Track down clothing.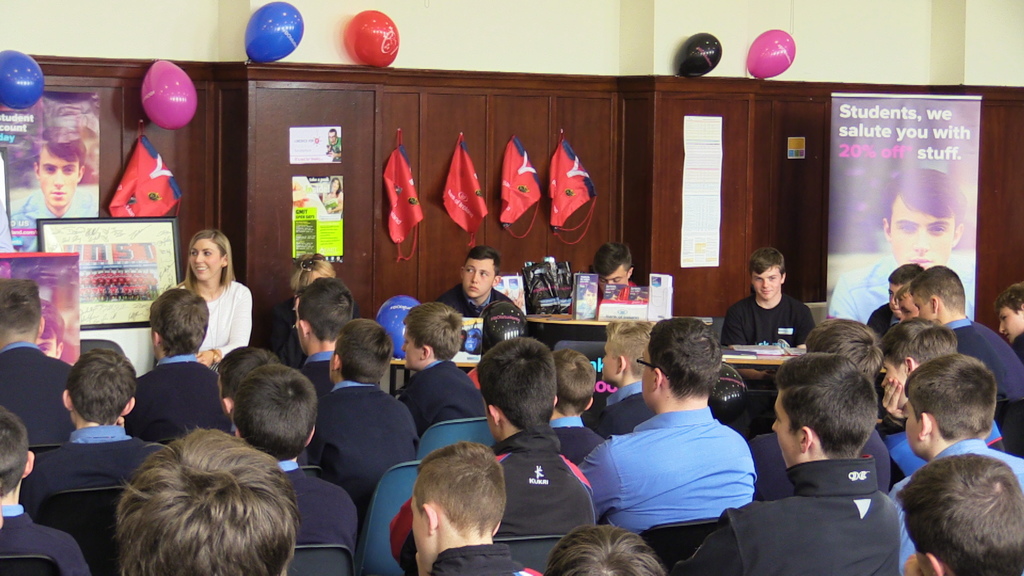
Tracked to [left=399, top=358, right=491, bottom=440].
